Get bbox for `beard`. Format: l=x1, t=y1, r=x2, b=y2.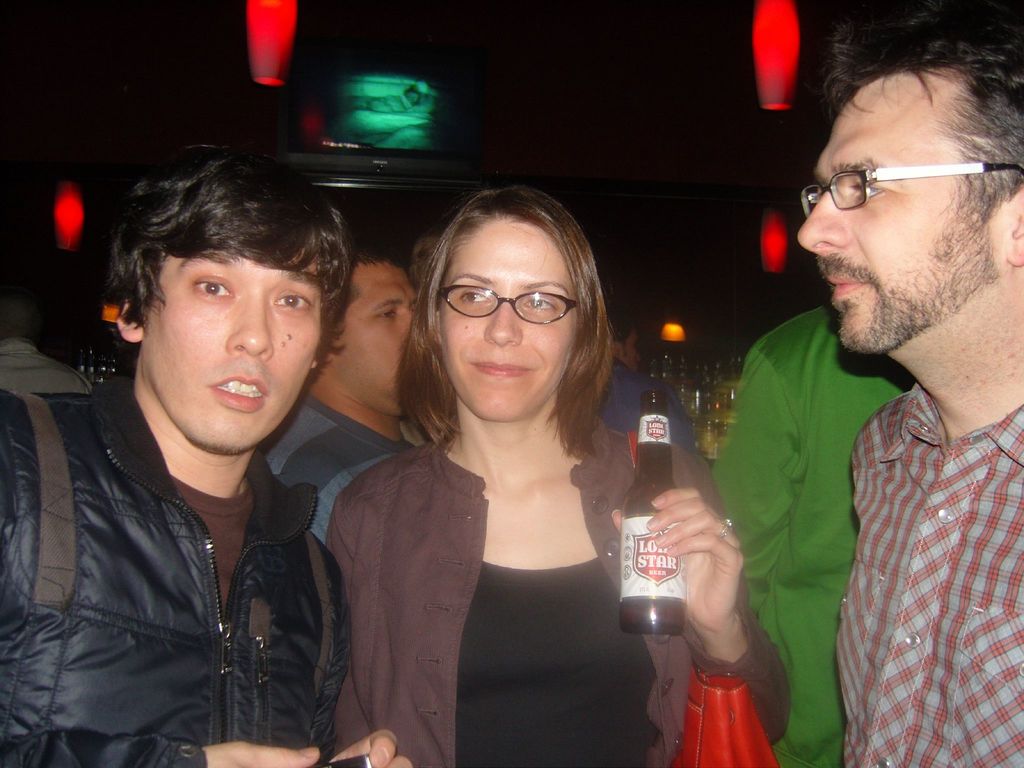
l=804, t=160, r=988, b=368.
